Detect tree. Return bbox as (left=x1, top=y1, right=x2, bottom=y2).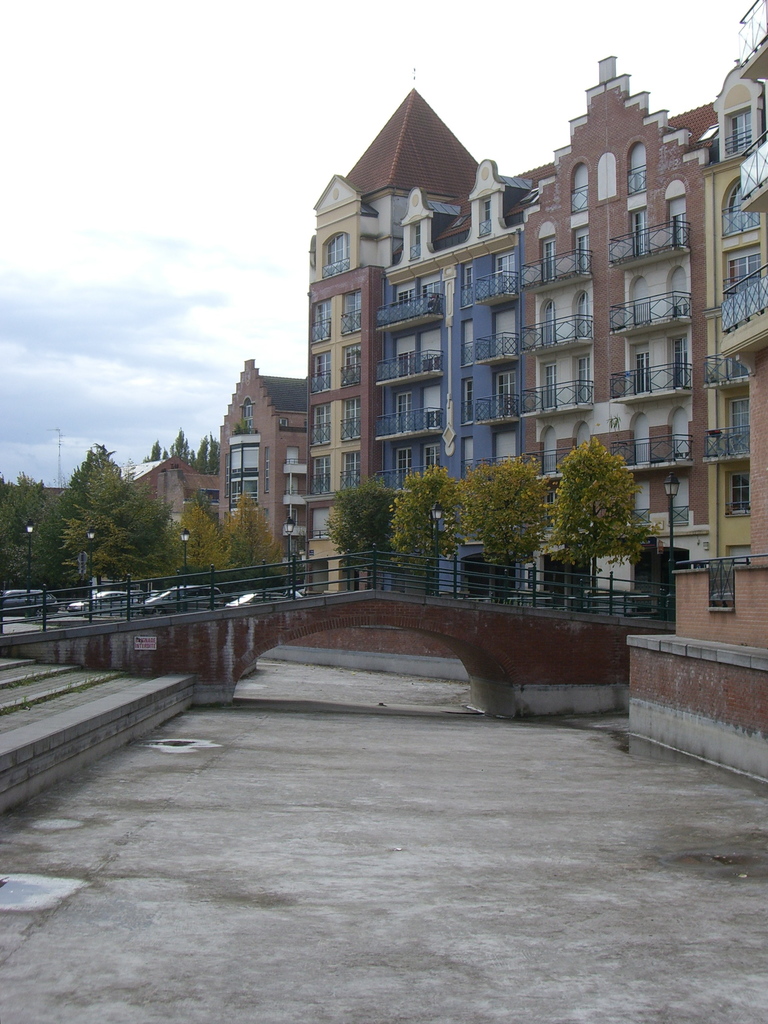
(left=462, top=460, right=551, bottom=594).
